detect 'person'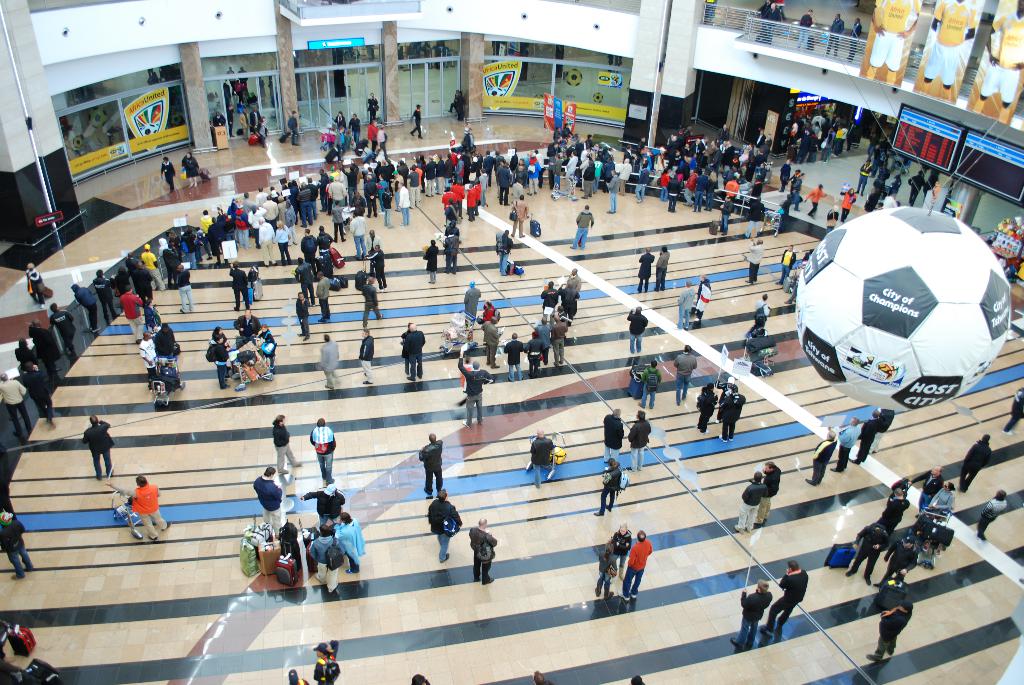
(left=767, top=6, right=782, bottom=39)
